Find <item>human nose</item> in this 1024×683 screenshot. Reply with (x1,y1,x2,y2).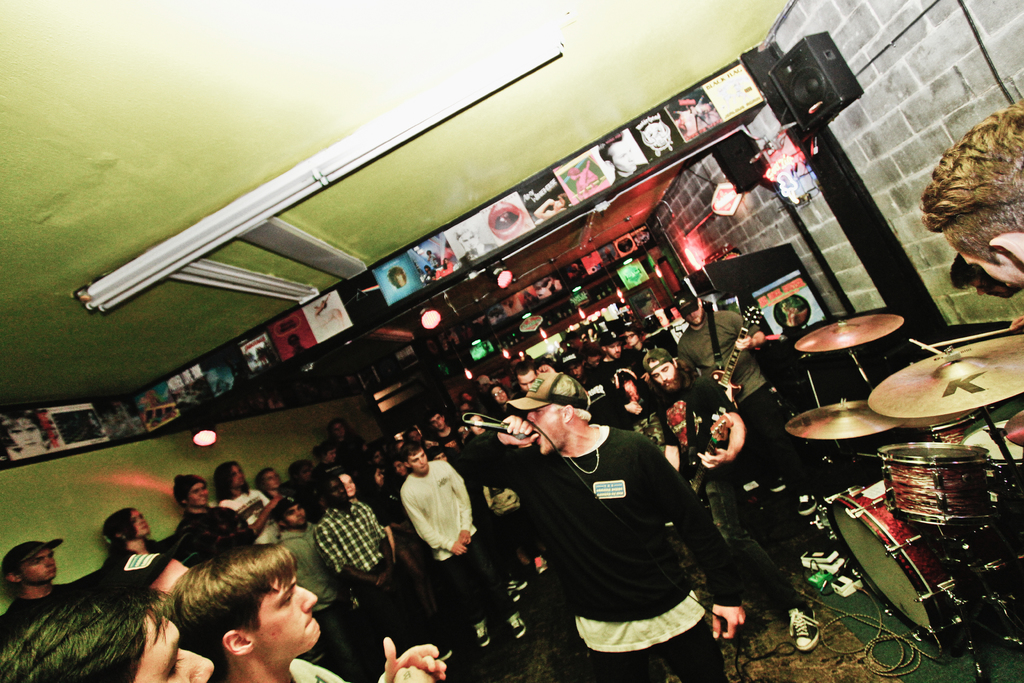
(662,374,668,381).
